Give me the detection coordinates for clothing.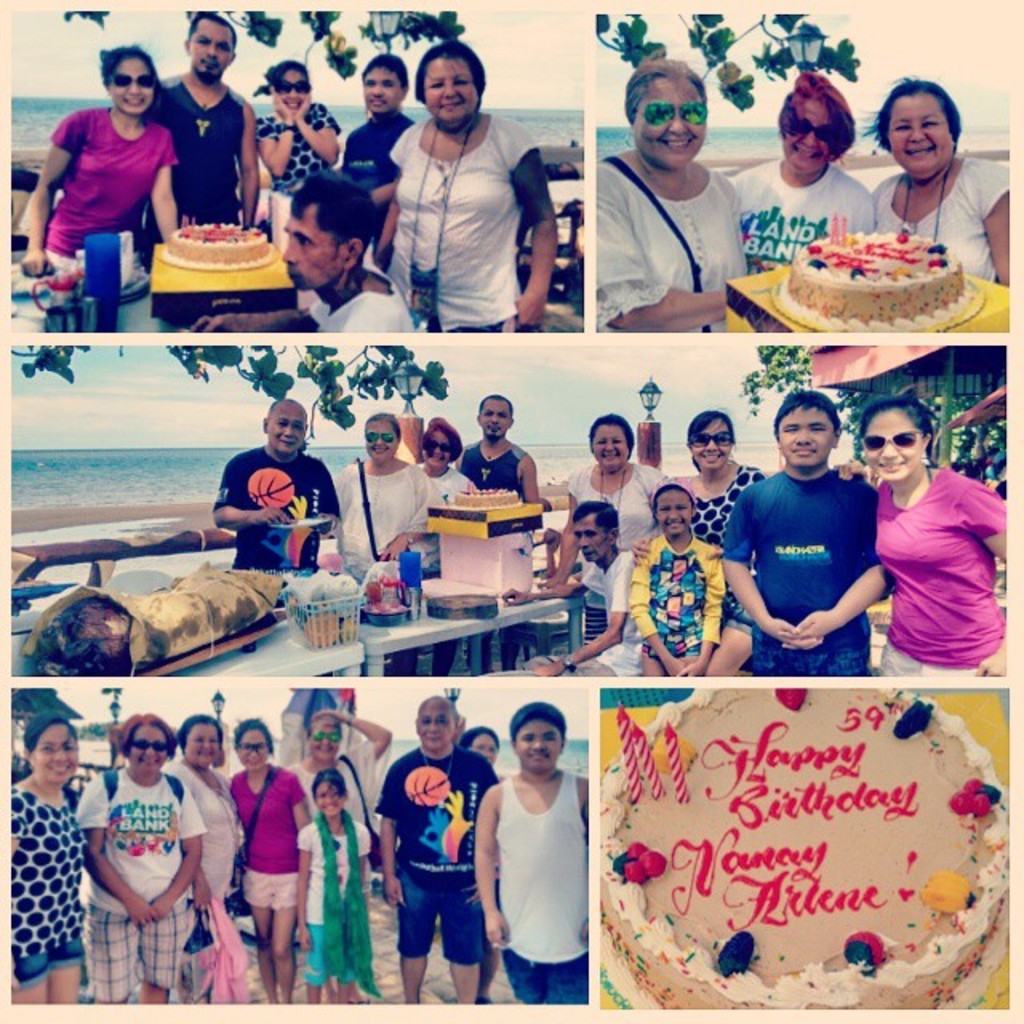
{"x1": 621, "y1": 522, "x2": 722, "y2": 669}.
